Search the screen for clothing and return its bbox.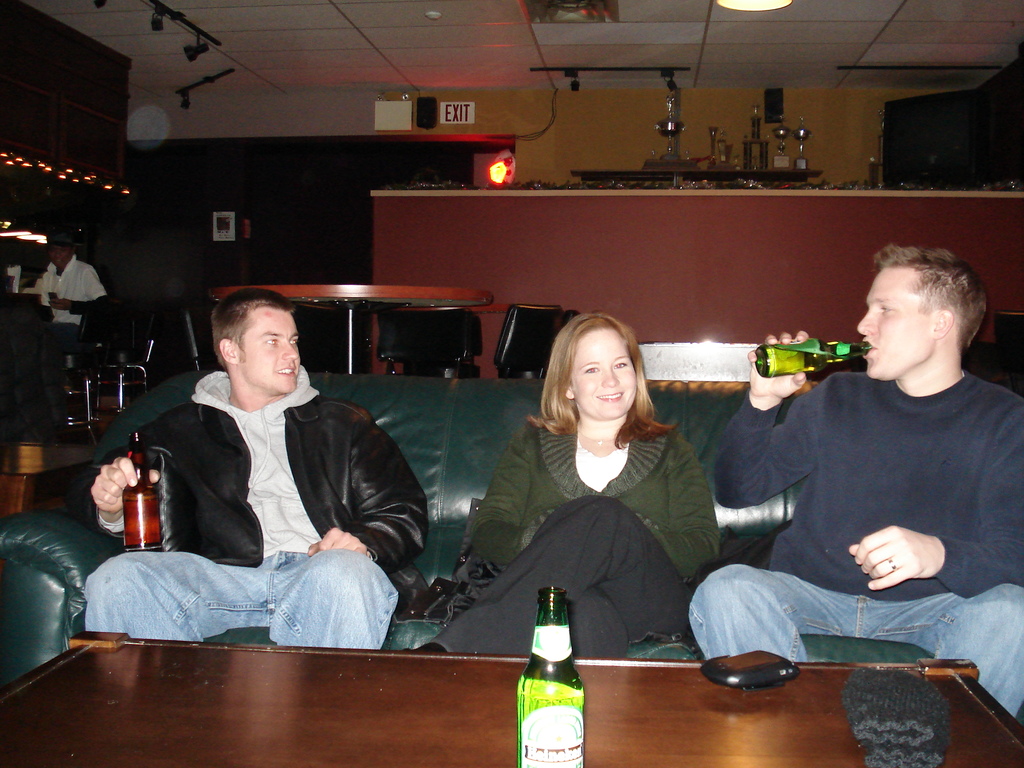
Found: <bbox>692, 364, 1023, 719</bbox>.
